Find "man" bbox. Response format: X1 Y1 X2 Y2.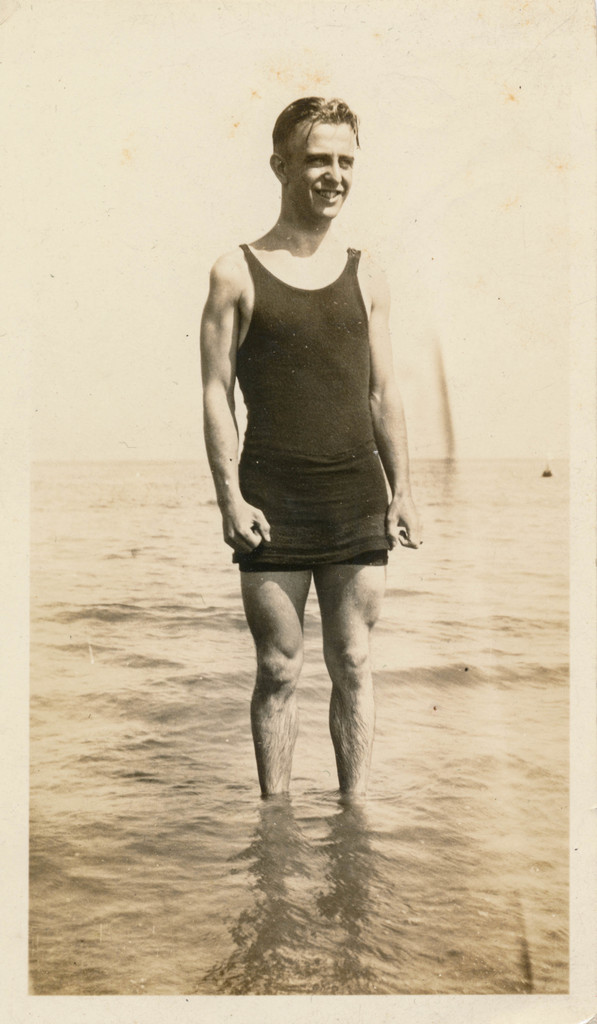
193 112 426 808.
